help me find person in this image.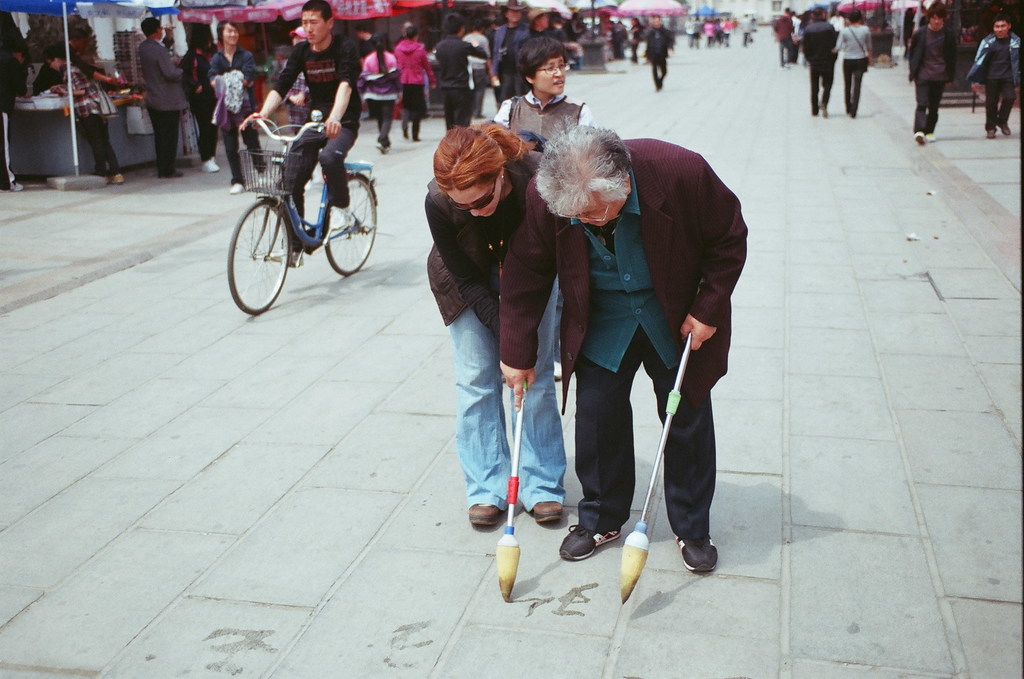
Found it: <box>0,41,31,196</box>.
